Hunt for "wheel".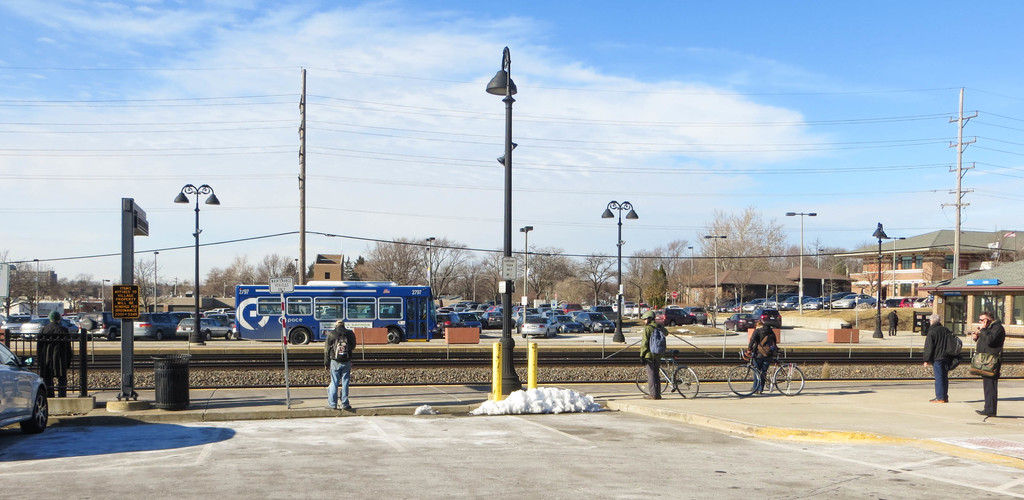
Hunted down at 110 330 115 339.
